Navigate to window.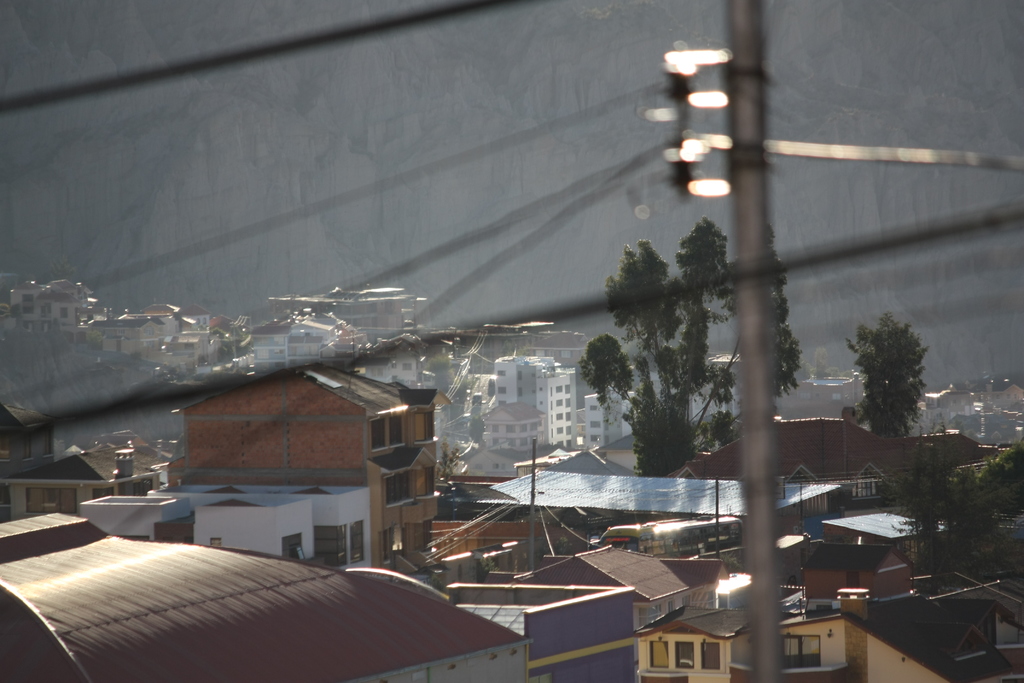
Navigation target: crop(649, 641, 669, 670).
